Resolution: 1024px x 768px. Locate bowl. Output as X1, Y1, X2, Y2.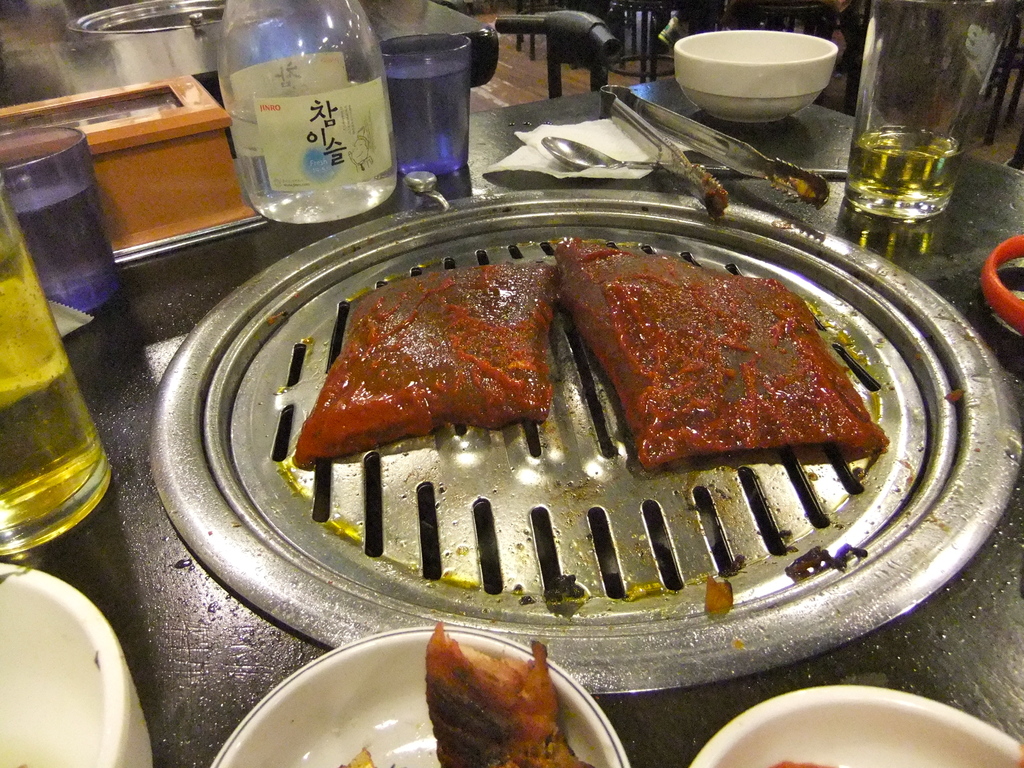
690, 687, 1023, 767.
